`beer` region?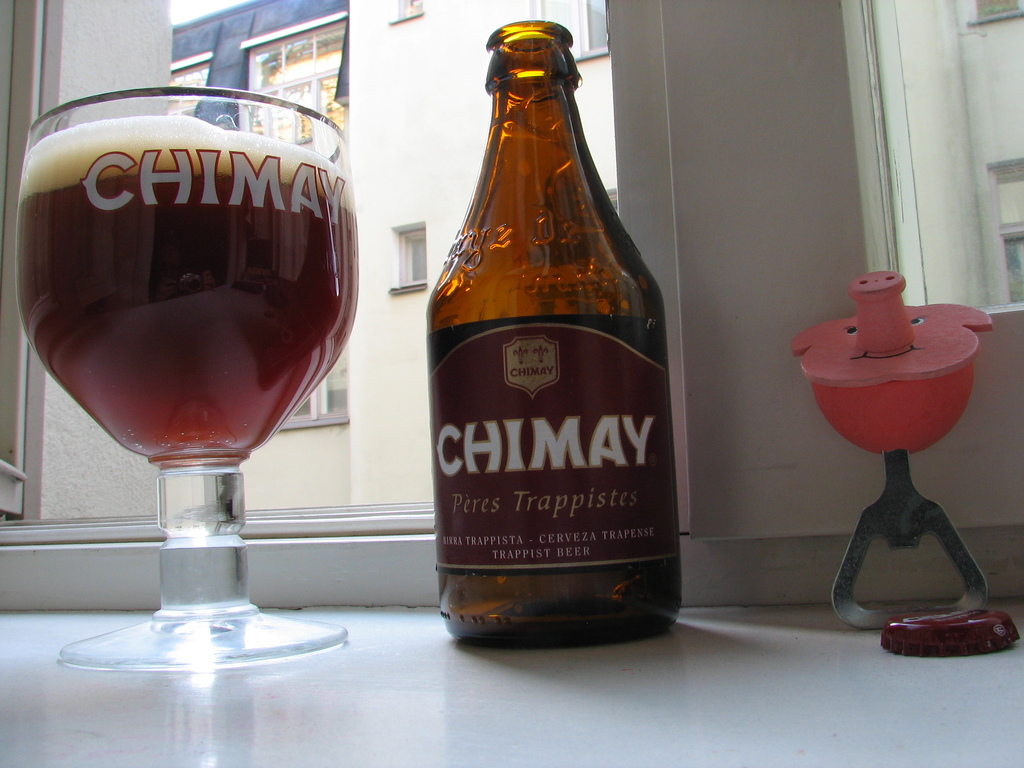
BBox(13, 106, 355, 479)
